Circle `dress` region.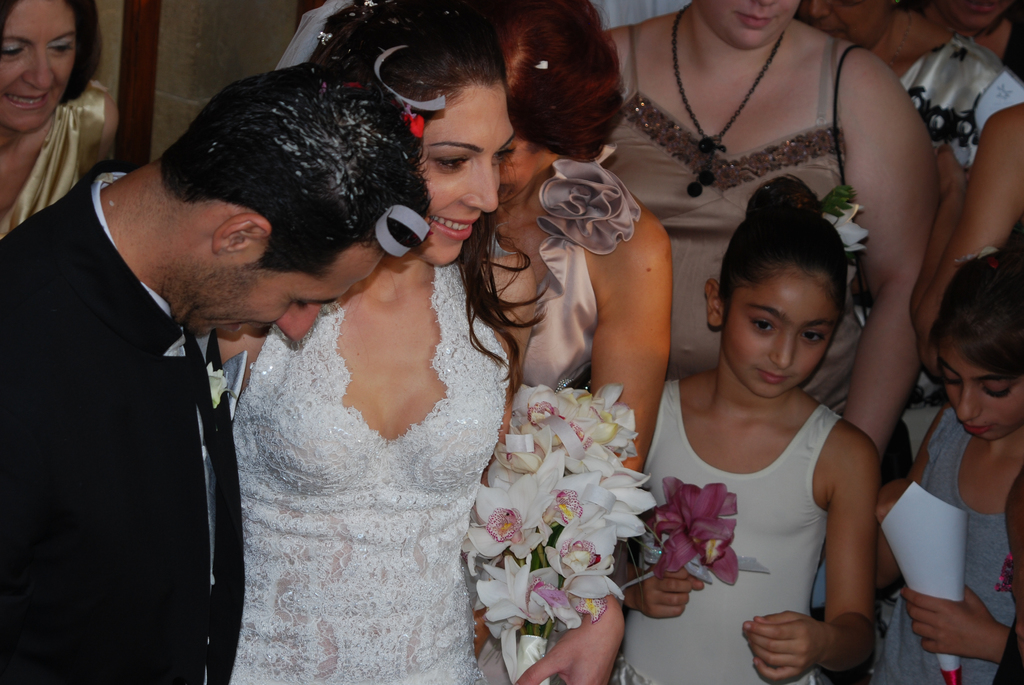
Region: x1=602, y1=36, x2=911, y2=483.
